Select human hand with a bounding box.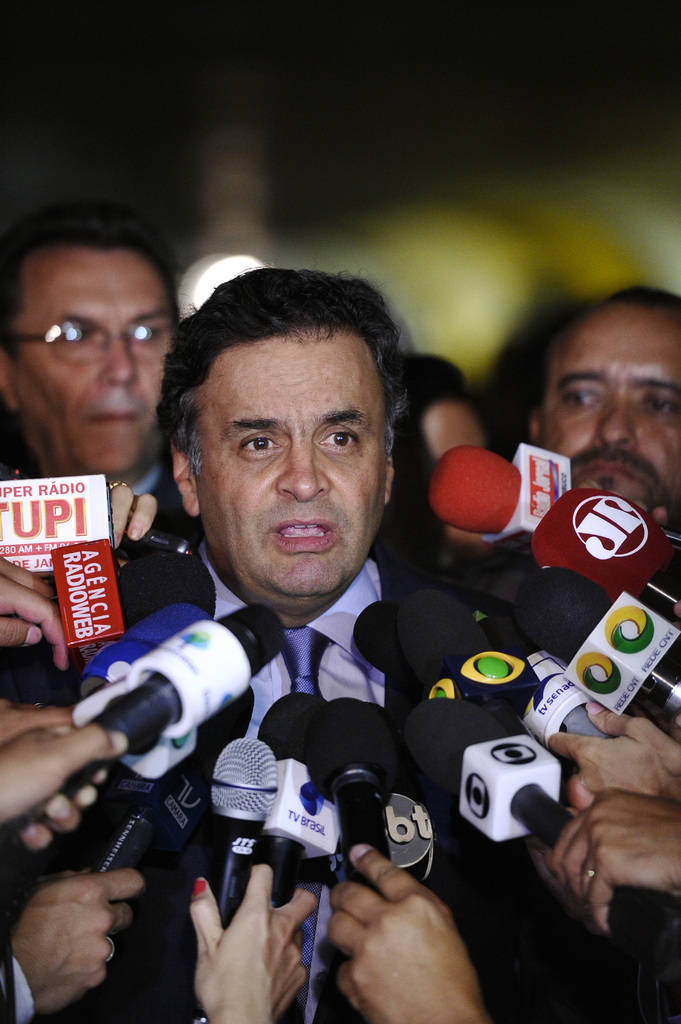
locate(0, 720, 131, 855).
